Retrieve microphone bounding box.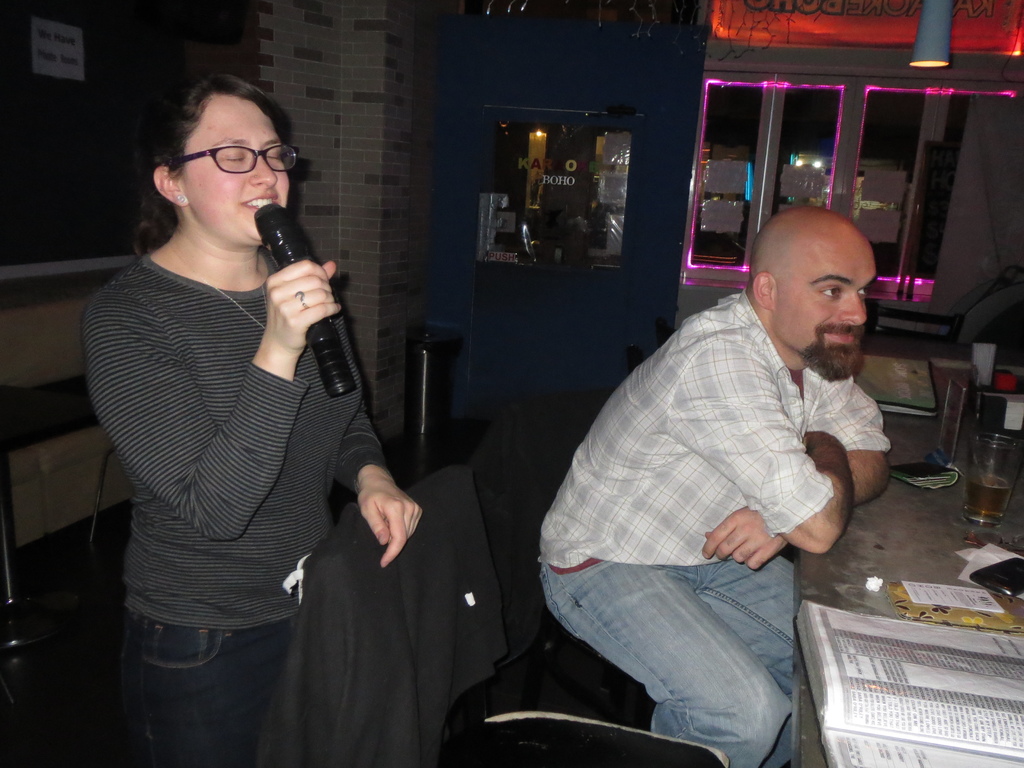
Bounding box: {"x1": 225, "y1": 195, "x2": 356, "y2": 412}.
